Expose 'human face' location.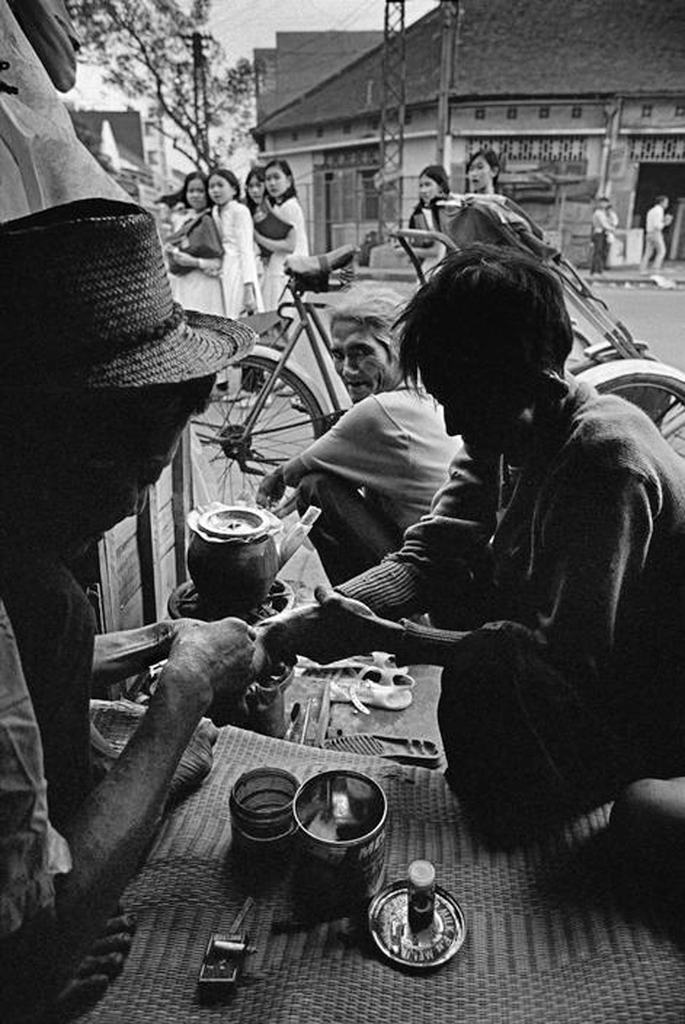
Exposed at 468:160:491:191.
